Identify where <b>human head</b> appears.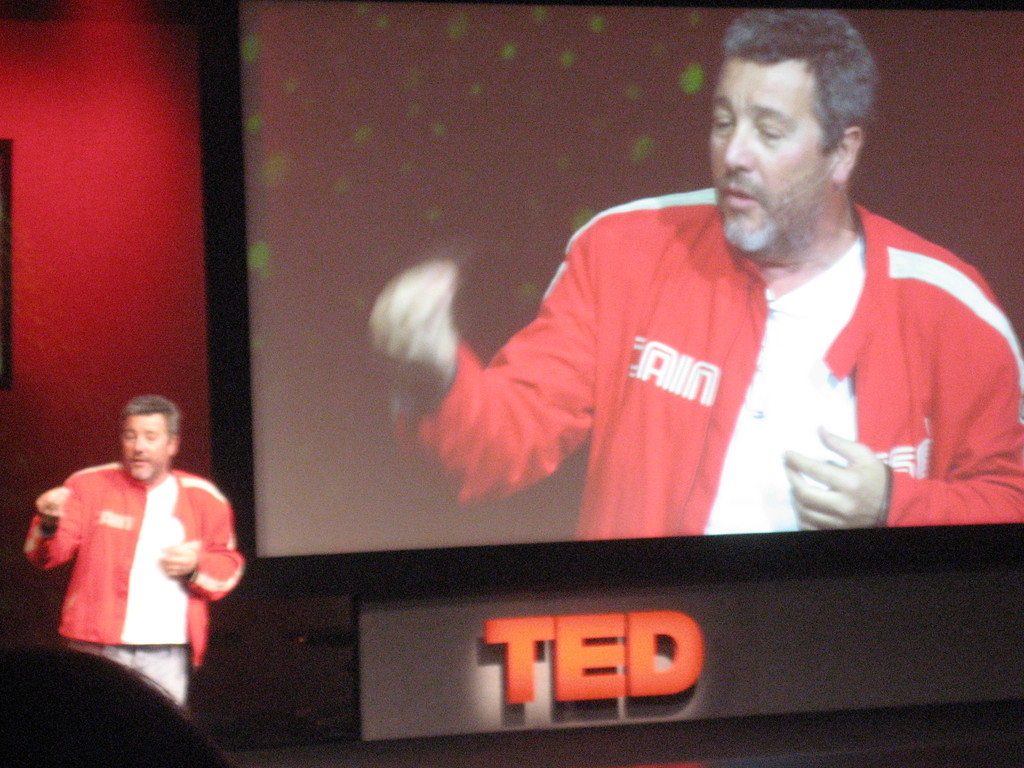
Appears at 705, 20, 884, 239.
